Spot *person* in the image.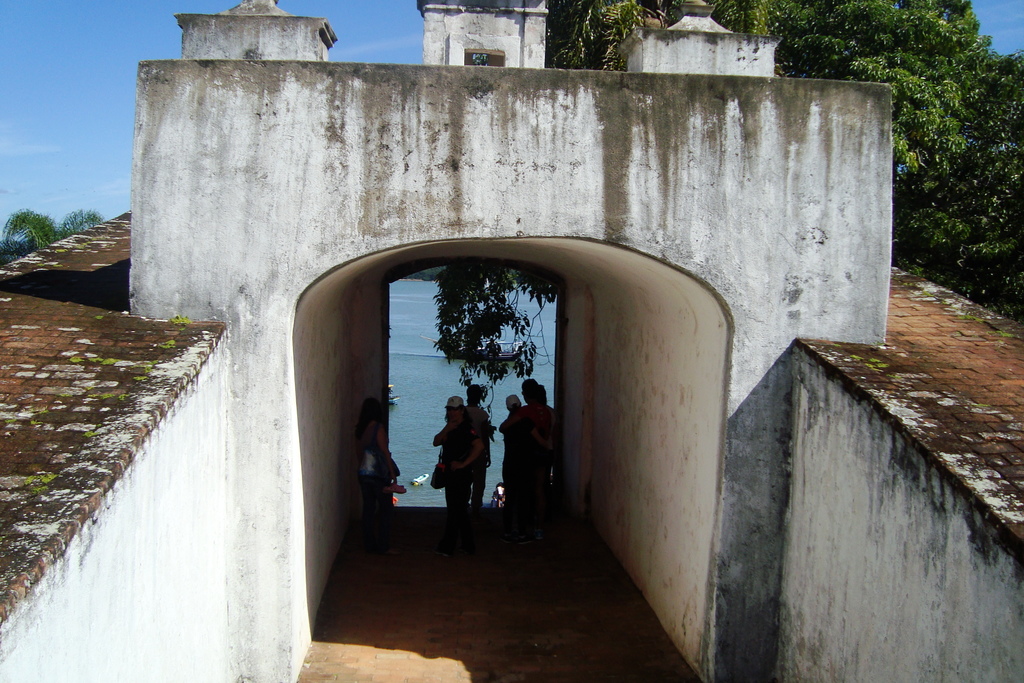
*person* found at [x1=460, y1=386, x2=495, y2=531].
